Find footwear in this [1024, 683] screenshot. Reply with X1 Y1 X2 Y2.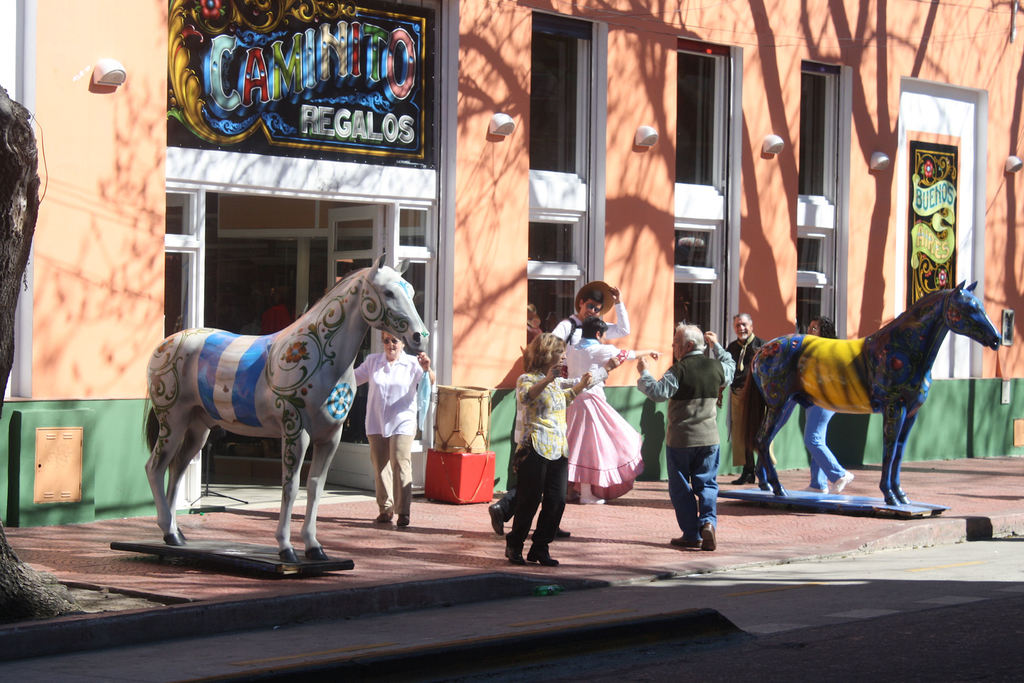
557 526 572 542.
